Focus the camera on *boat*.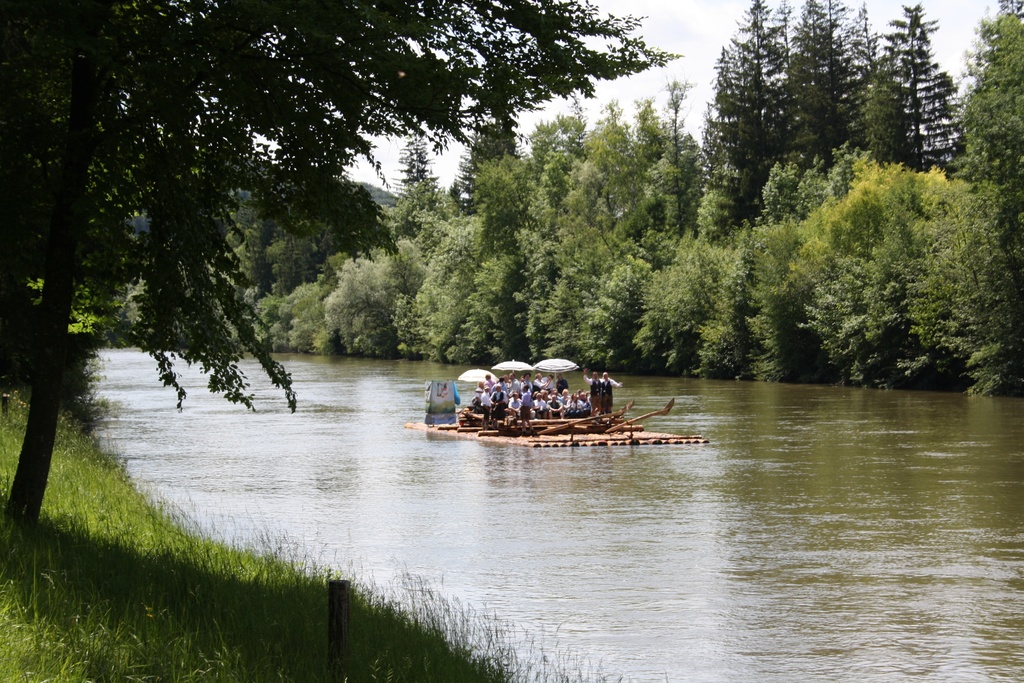
Focus region: [388,371,685,457].
